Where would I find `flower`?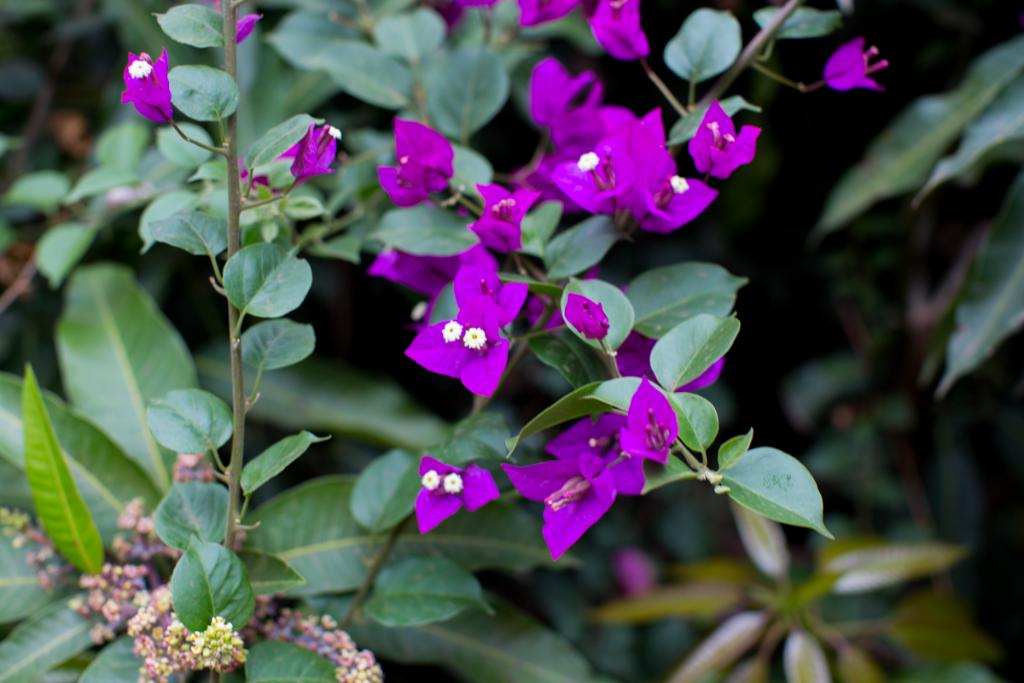
At x1=478, y1=184, x2=535, y2=251.
